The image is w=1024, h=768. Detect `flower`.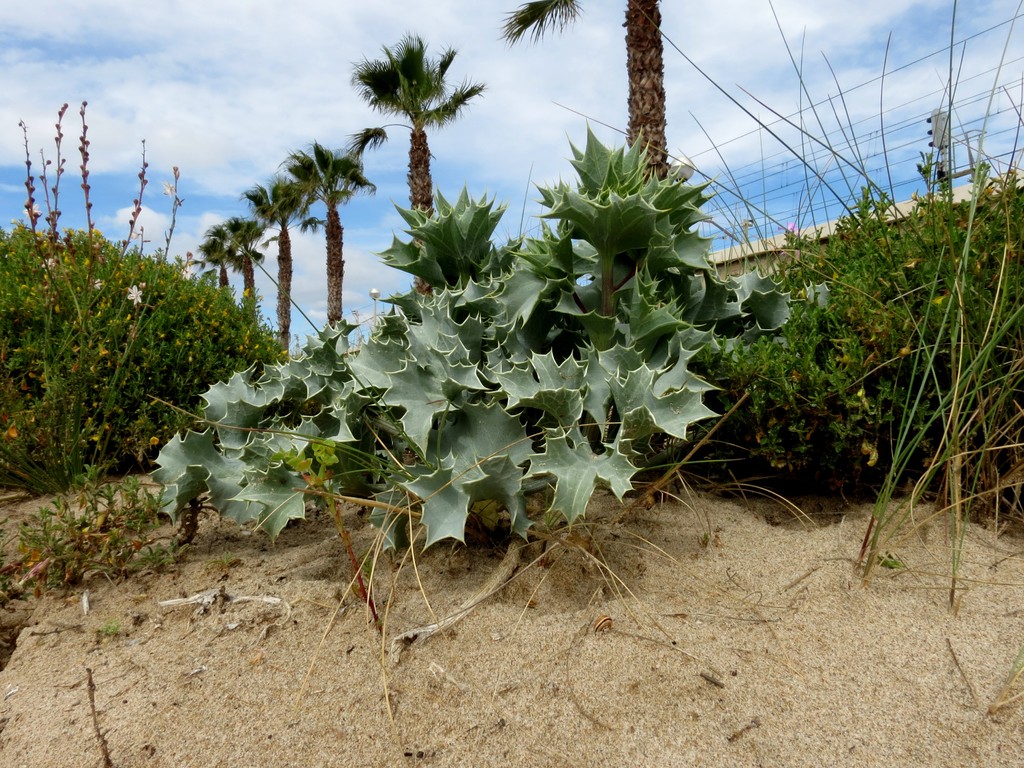
Detection: {"left": 123, "top": 287, "right": 148, "bottom": 305}.
